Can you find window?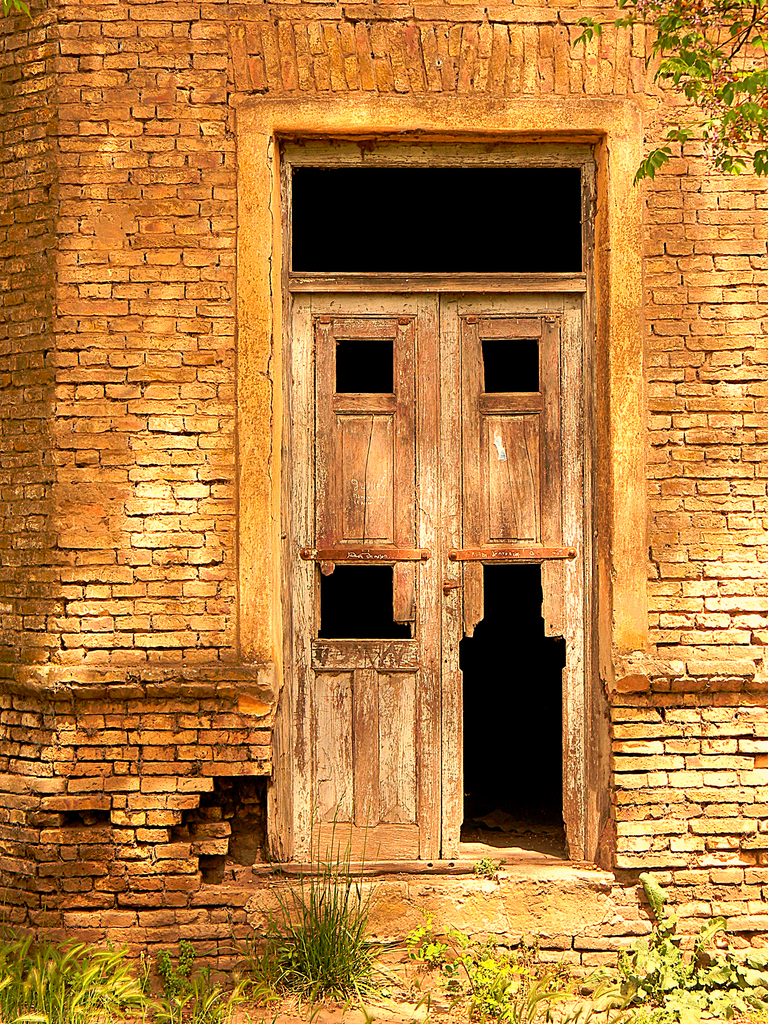
Yes, bounding box: detection(336, 335, 395, 393).
